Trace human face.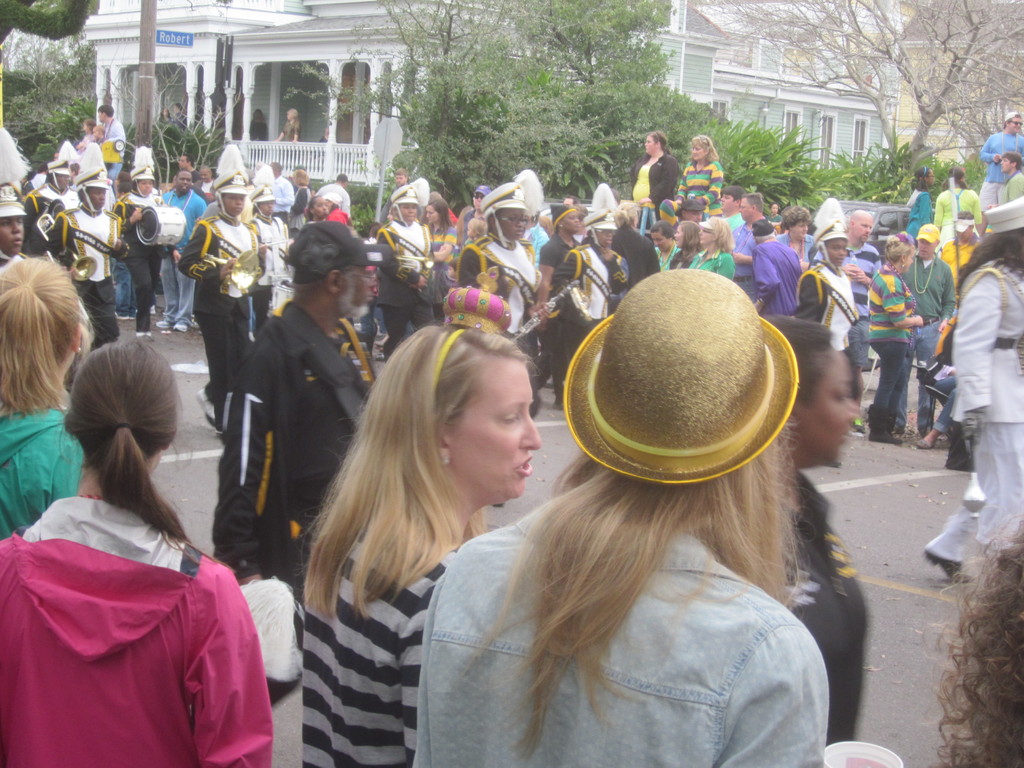
Traced to [left=0, top=212, right=26, bottom=253].
